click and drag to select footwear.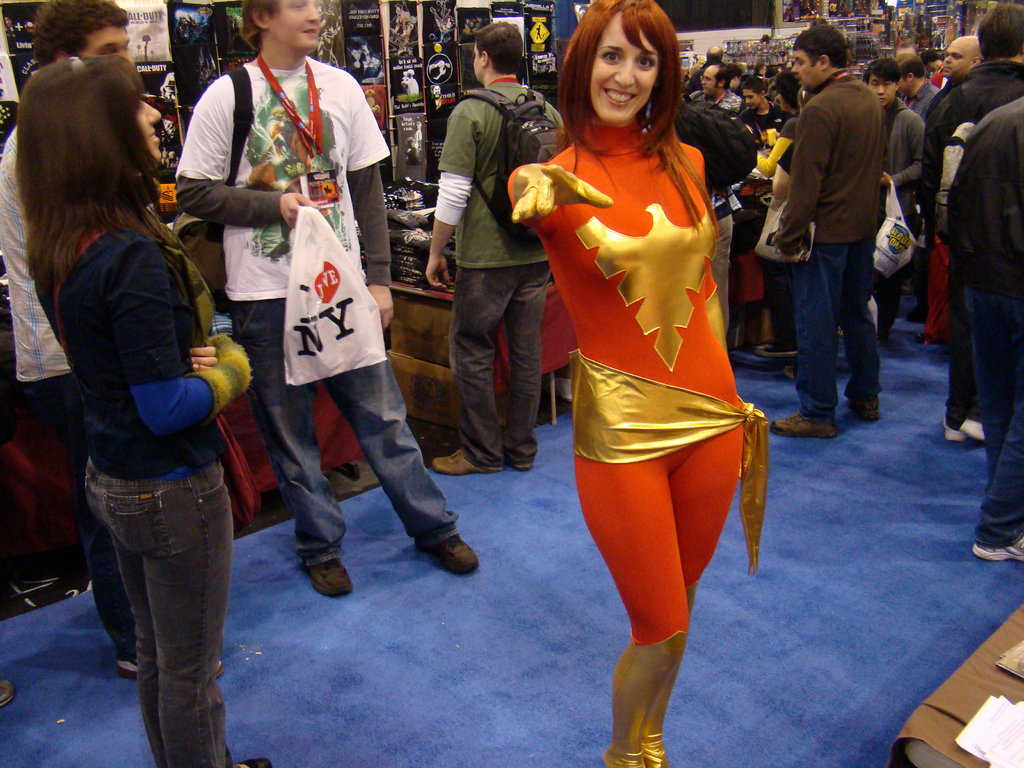
Selection: (964,413,991,445).
